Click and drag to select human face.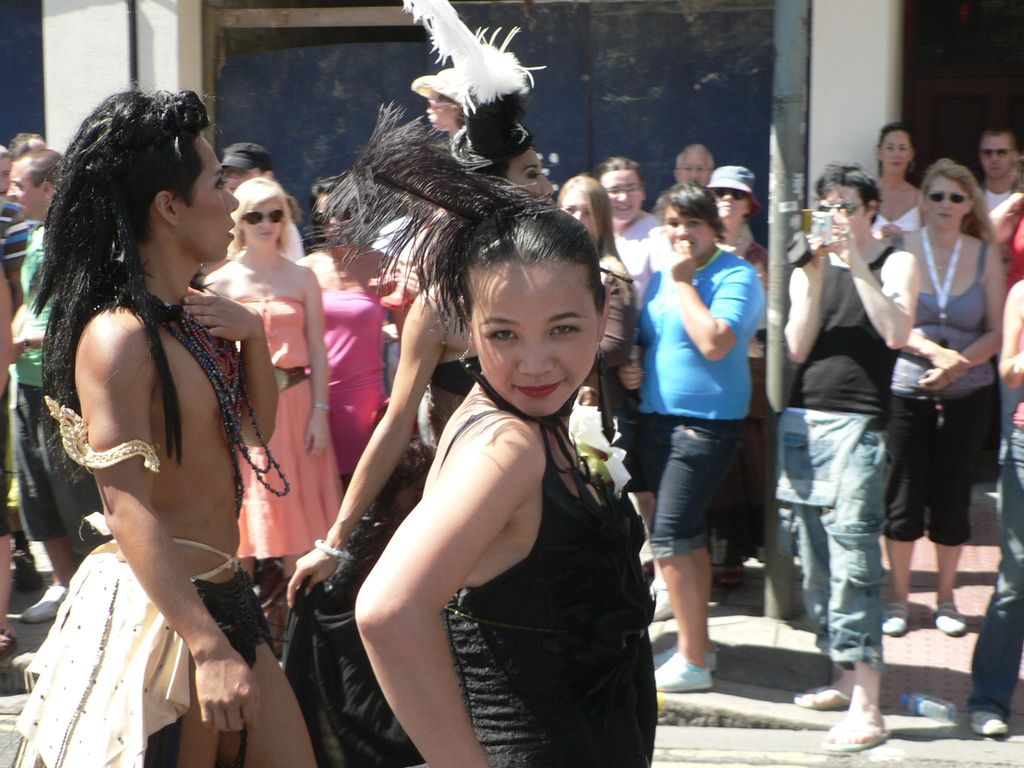
Selection: box=[10, 165, 41, 218].
